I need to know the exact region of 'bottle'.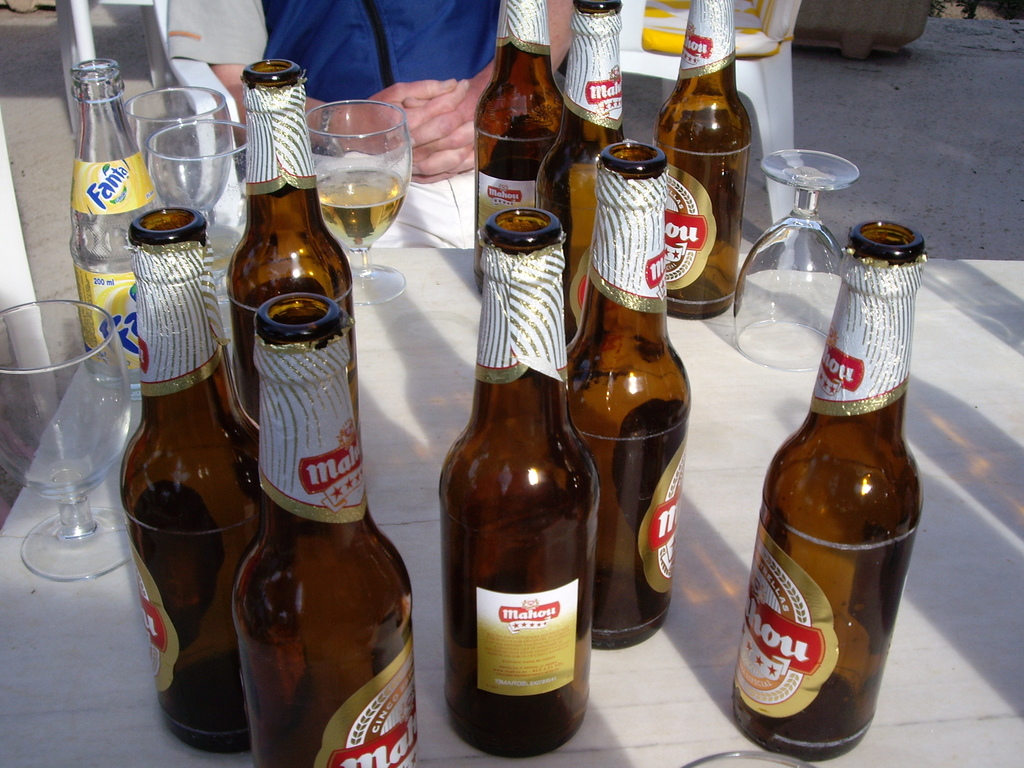
Region: box=[657, 0, 753, 319].
